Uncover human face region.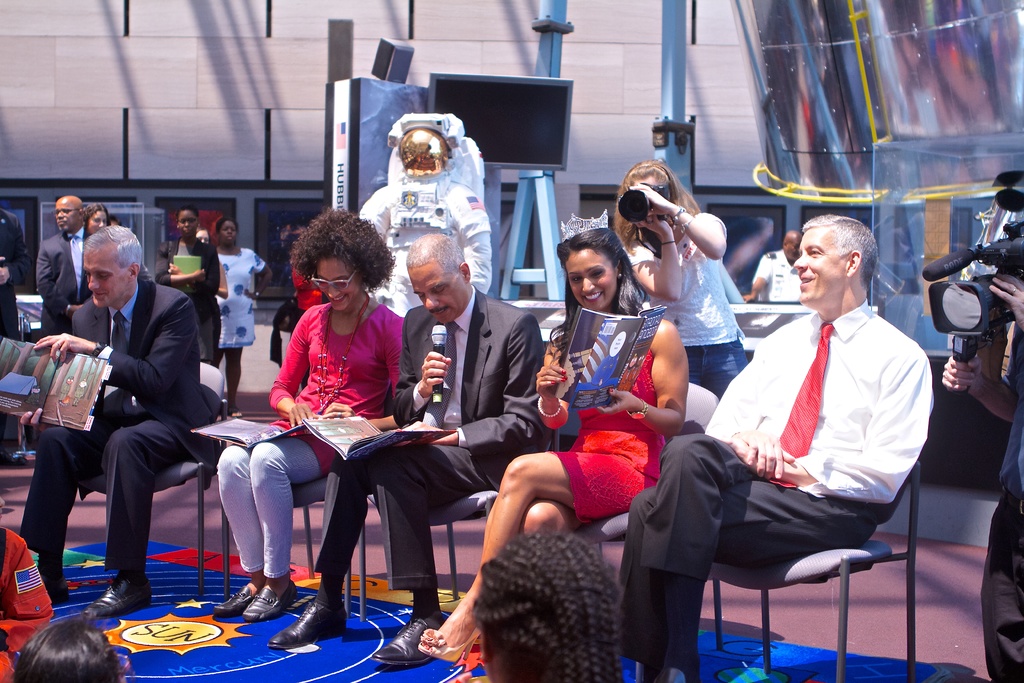
Uncovered: region(83, 249, 131, 307).
